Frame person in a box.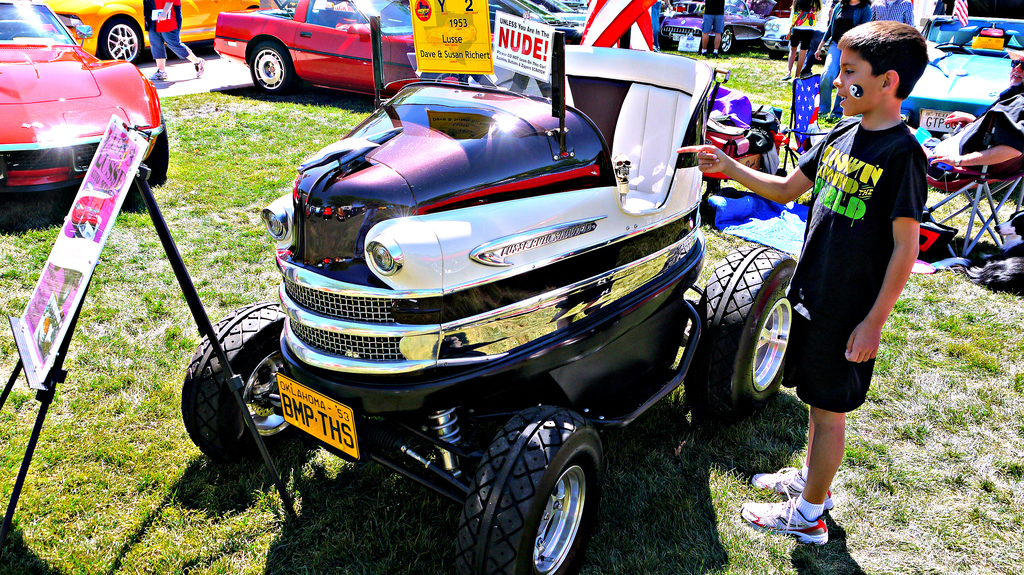
[813,0,870,121].
